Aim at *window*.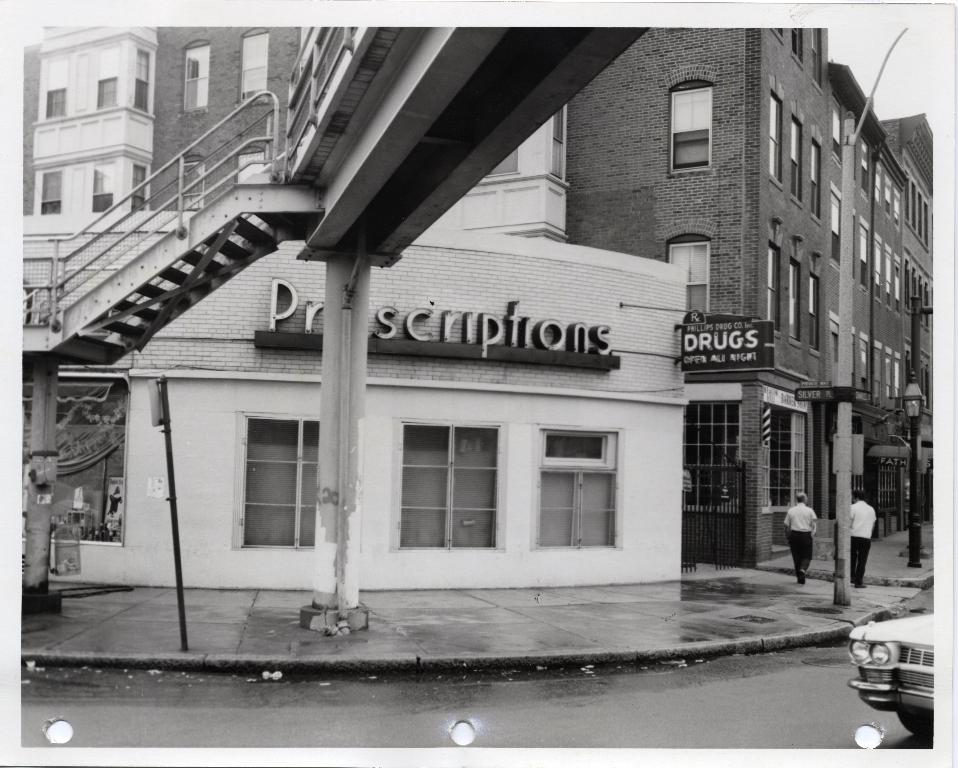
Aimed at 130,166,144,211.
